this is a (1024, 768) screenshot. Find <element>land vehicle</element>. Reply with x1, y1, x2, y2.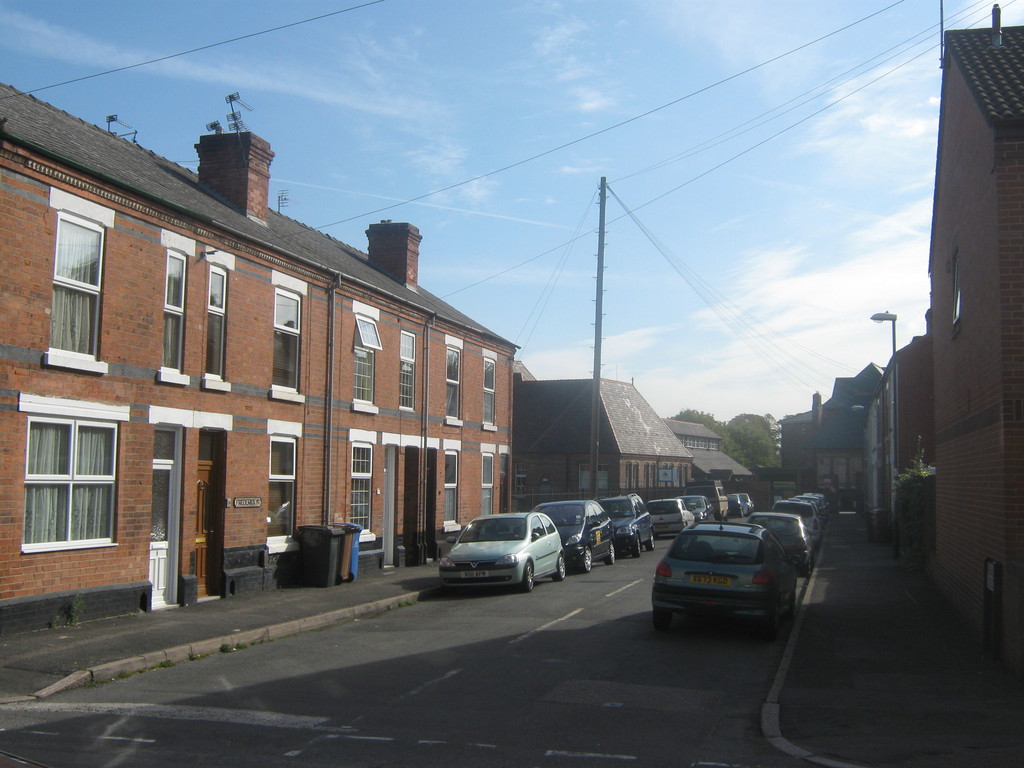
739, 492, 753, 516.
